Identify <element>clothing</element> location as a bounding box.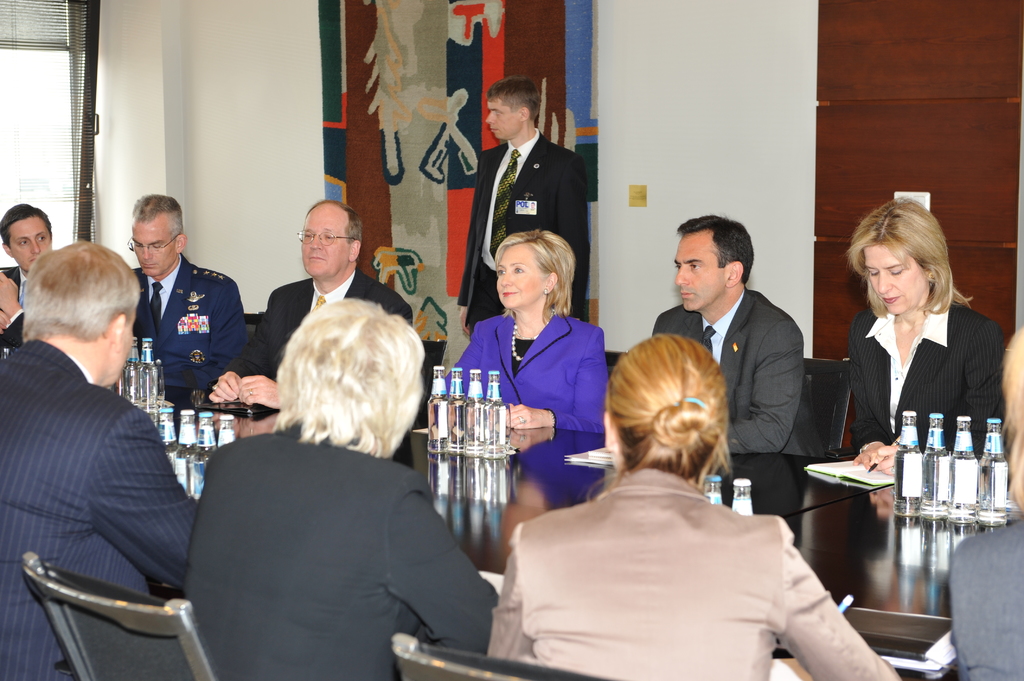
bbox=(198, 269, 409, 389).
